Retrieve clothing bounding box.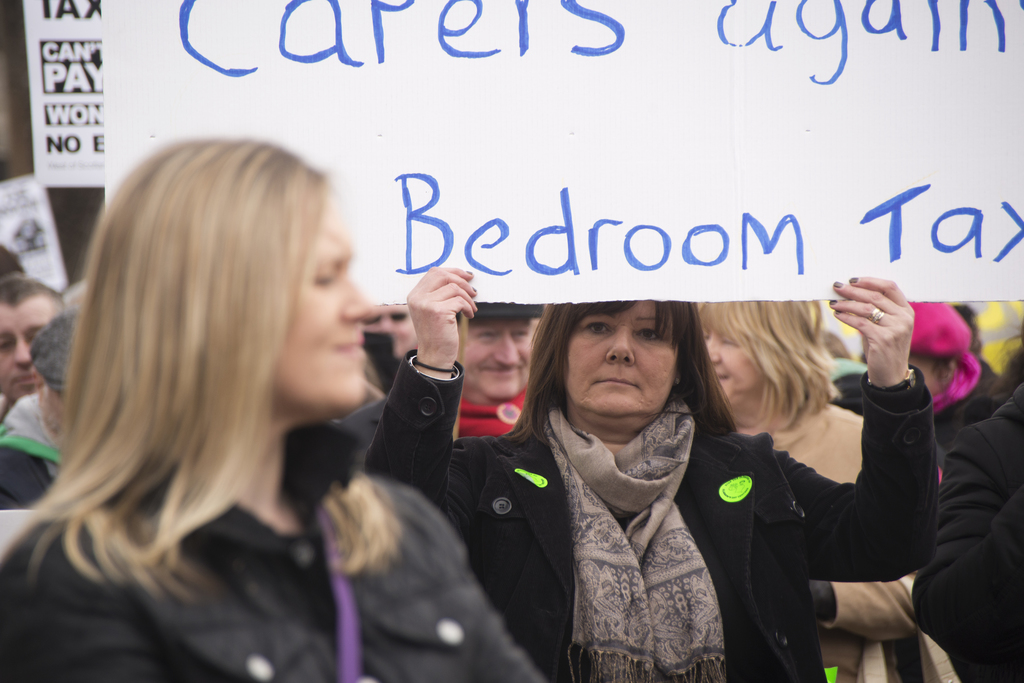
Bounding box: {"x1": 766, "y1": 392, "x2": 955, "y2": 682}.
